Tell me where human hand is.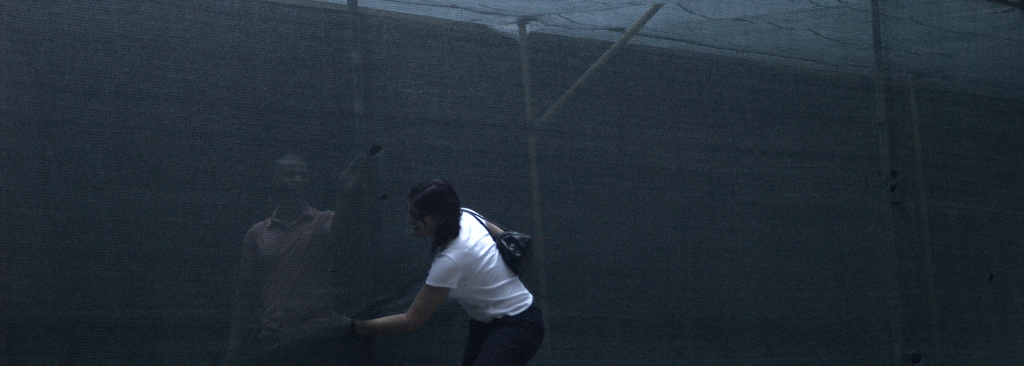
human hand is at 316, 305, 355, 342.
